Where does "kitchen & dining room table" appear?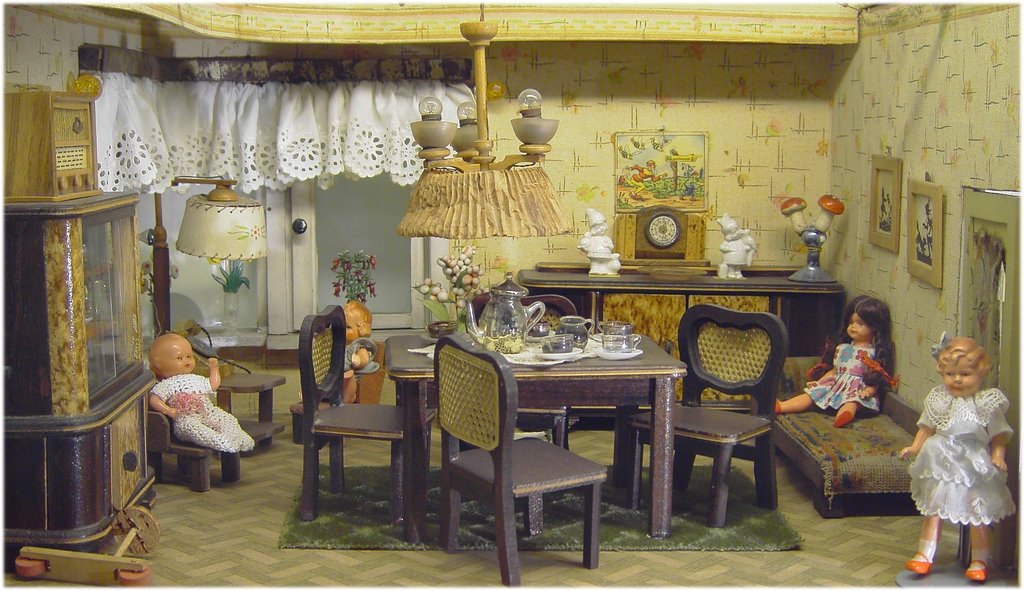
Appears at 415,298,724,542.
